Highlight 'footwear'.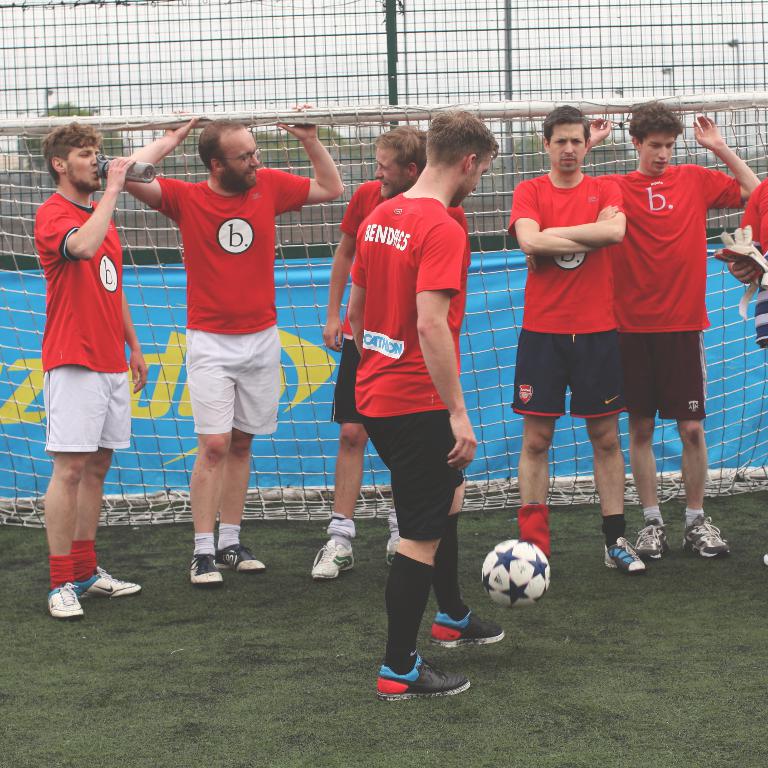
Highlighted region: (72,564,138,599).
